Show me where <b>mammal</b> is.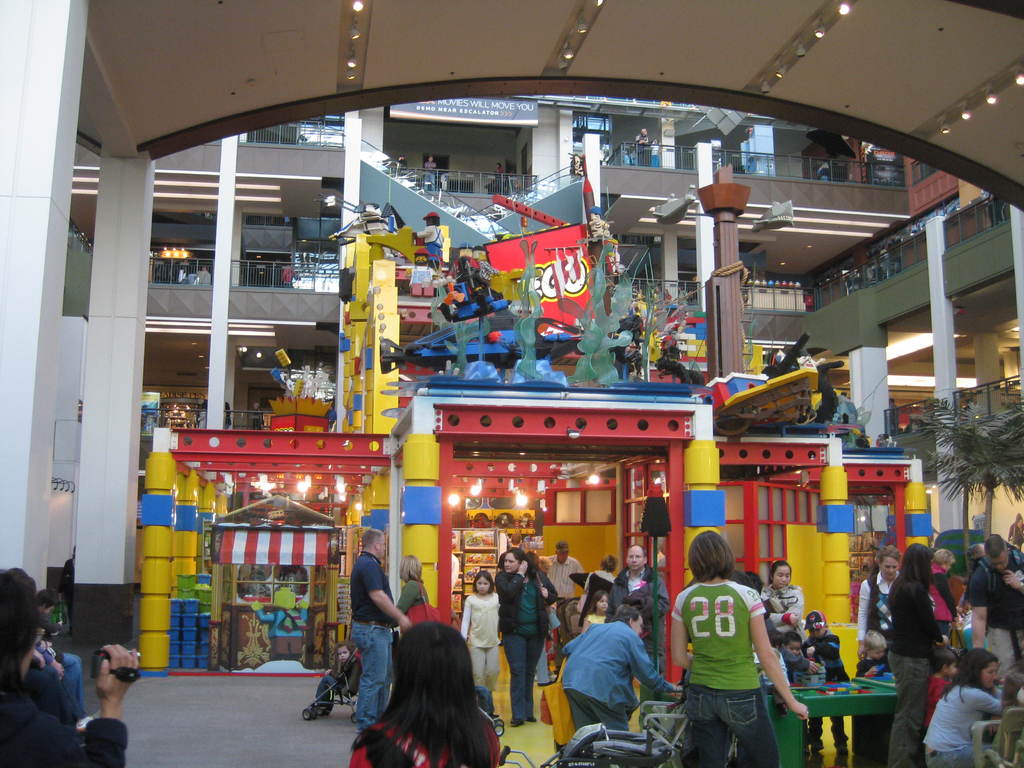
<b>mammal</b> is at <box>493,166,501,193</box>.
